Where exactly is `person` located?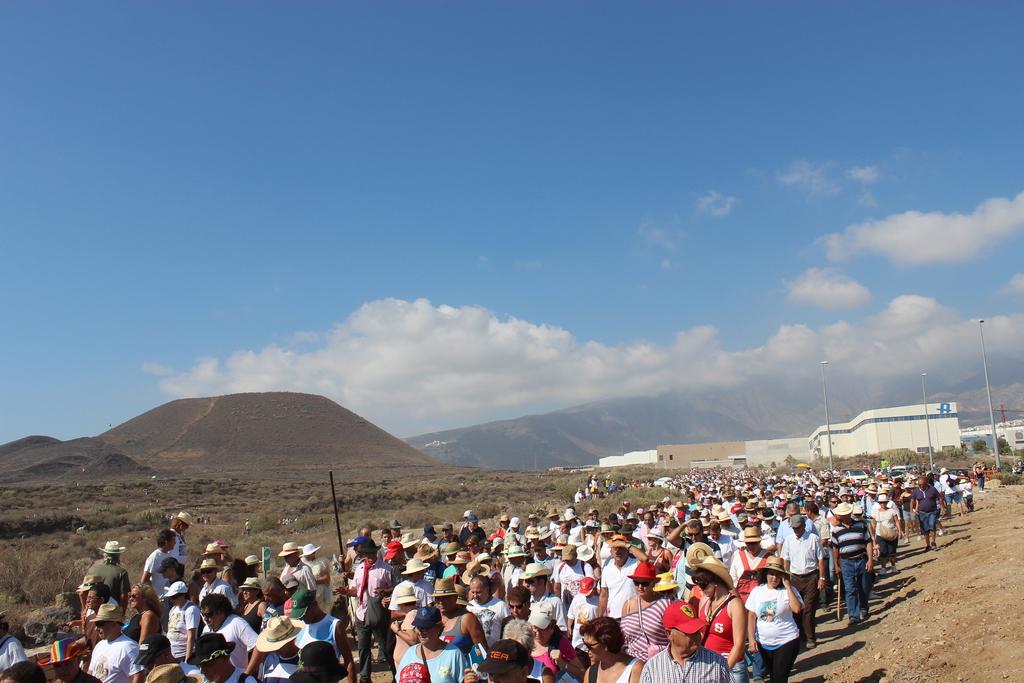
Its bounding box is (515, 561, 568, 642).
